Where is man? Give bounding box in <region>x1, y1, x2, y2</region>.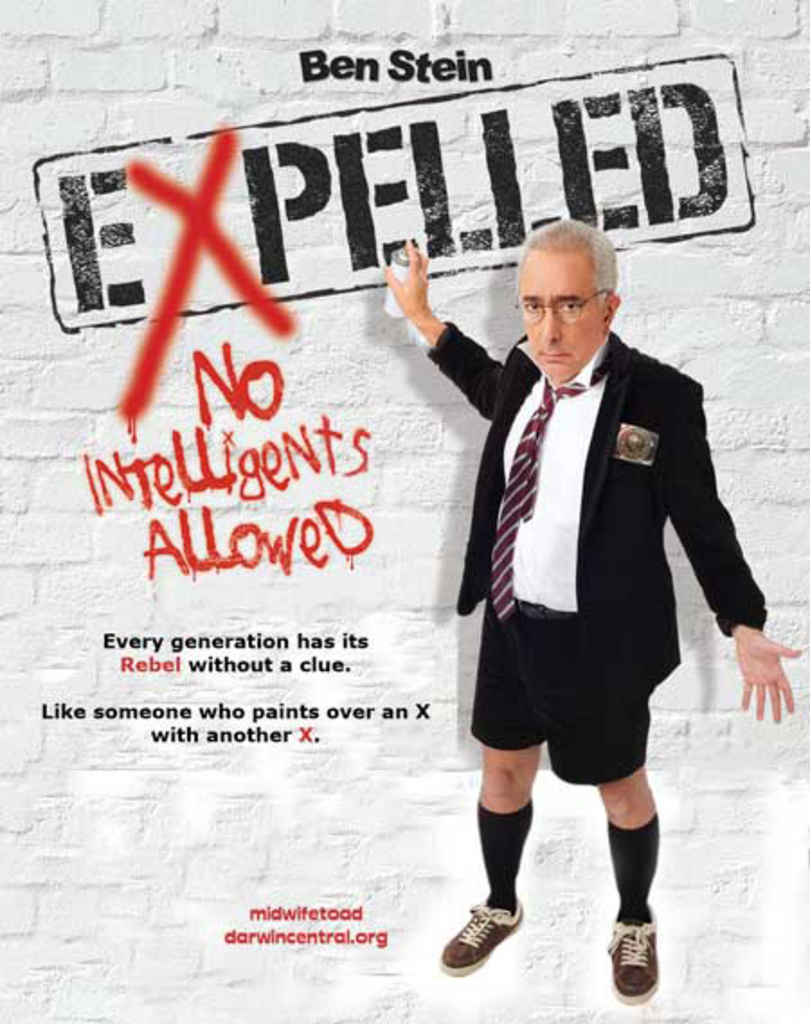
<region>376, 205, 806, 999</region>.
